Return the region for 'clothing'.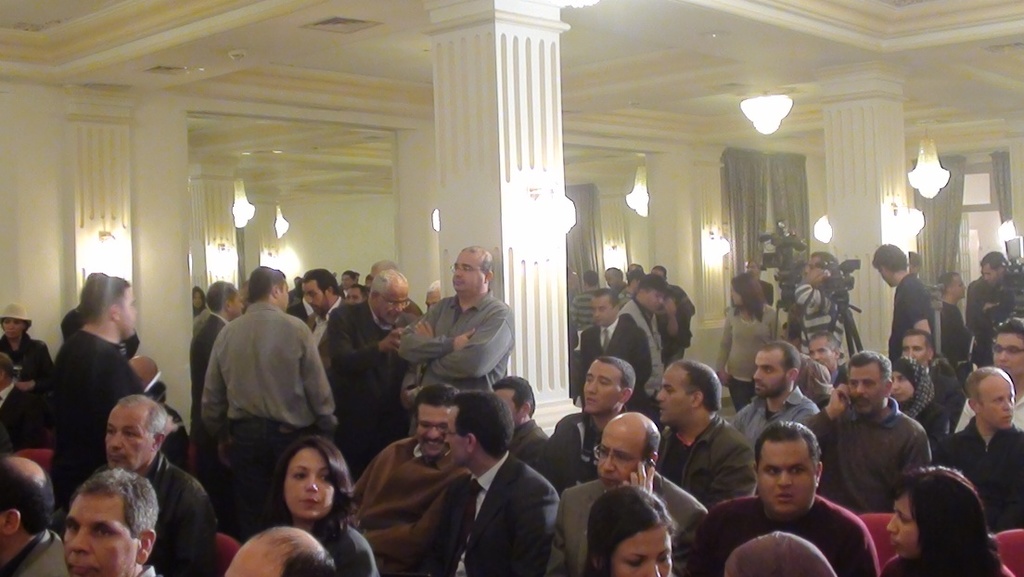
region(506, 421, 546, 467).
